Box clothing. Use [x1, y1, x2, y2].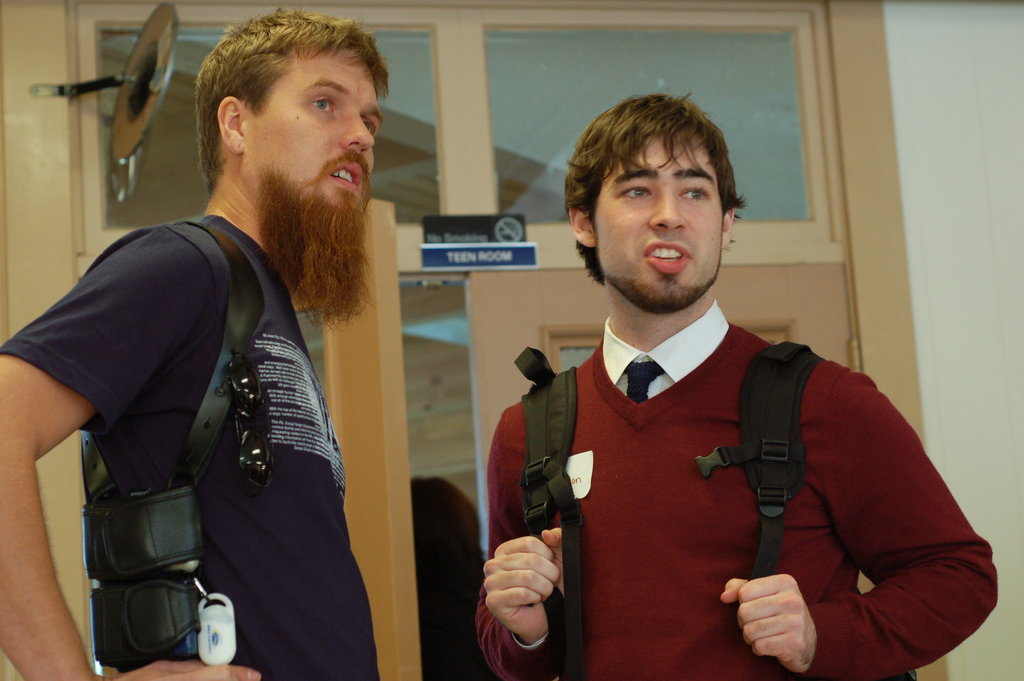
[499, 268, 960, 670].
